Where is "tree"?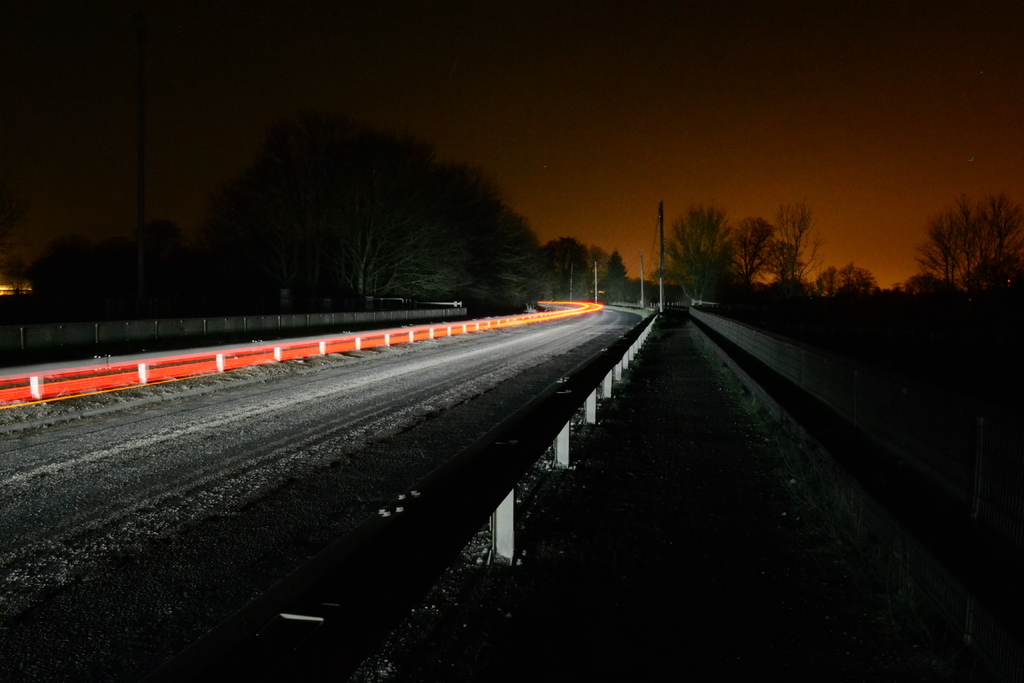
[left=806, top=259, right=877, bottom=309].
